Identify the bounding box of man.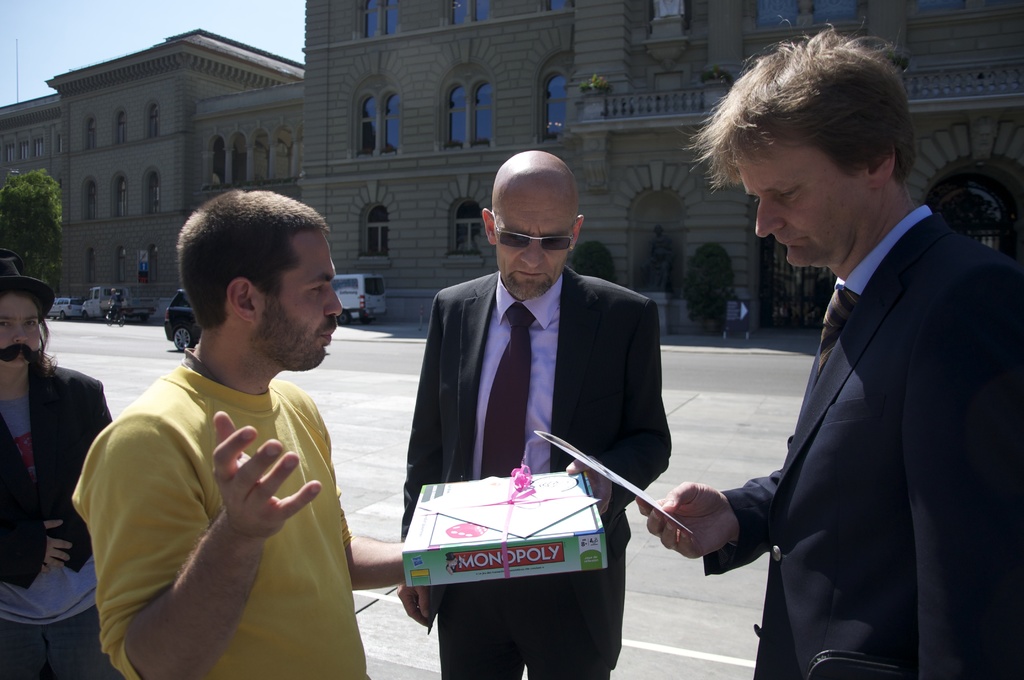
detection(394, 149, 672, 679).
